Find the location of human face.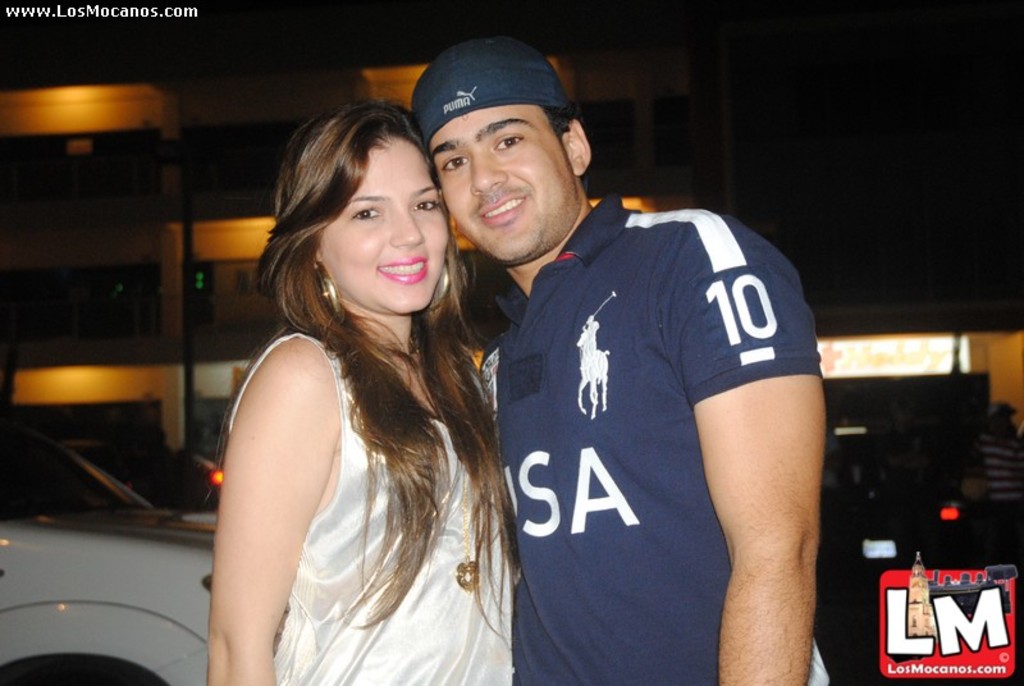
Location: {"x1": 323, "y1": 137, "x2": 452, "y2": 311}.
